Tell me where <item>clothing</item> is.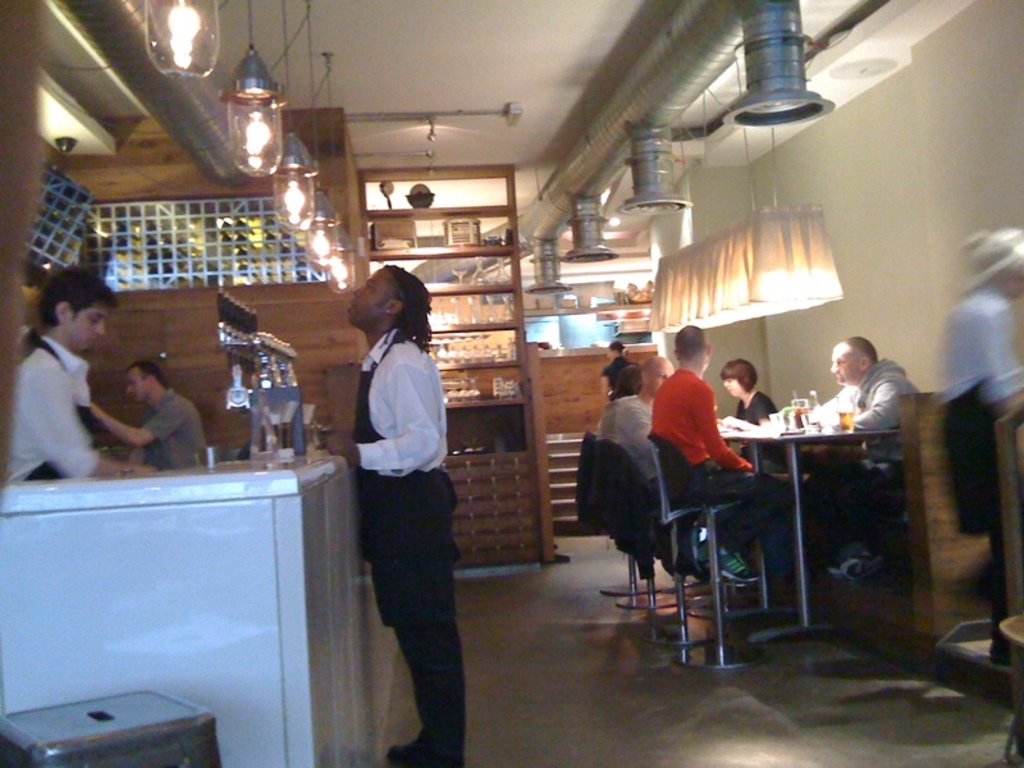
<item>clothing</item> is at 4,339,105,475.
